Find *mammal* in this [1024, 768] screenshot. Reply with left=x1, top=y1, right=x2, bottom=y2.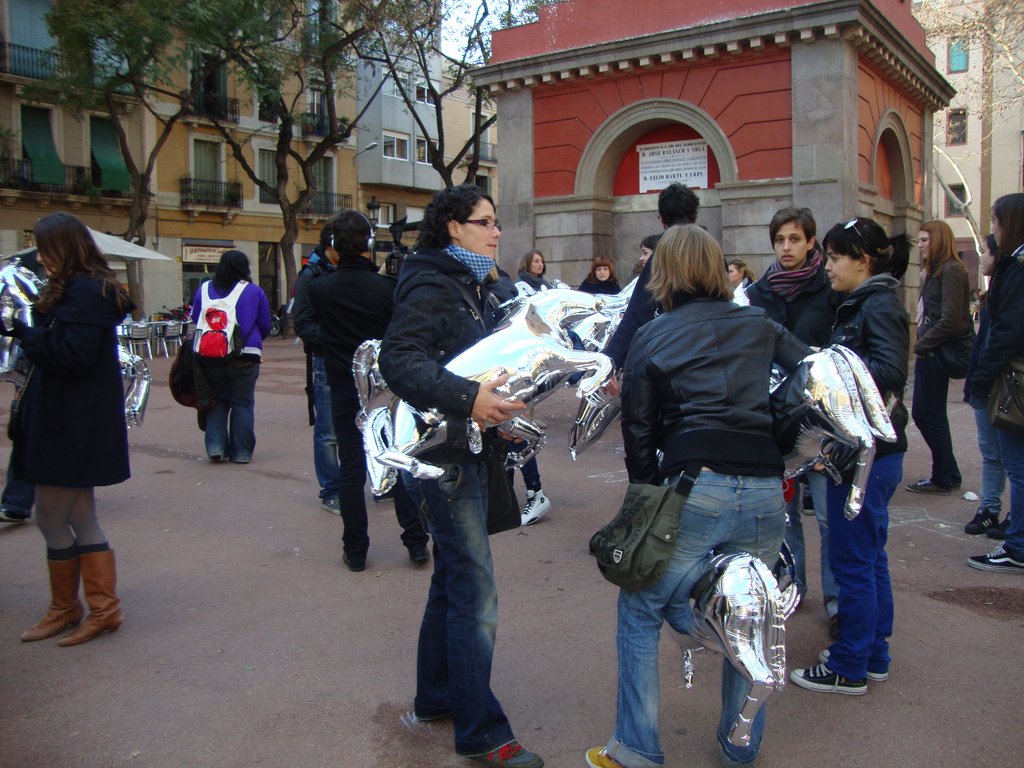
left=960, top=238, right=1012, bottom=542.
